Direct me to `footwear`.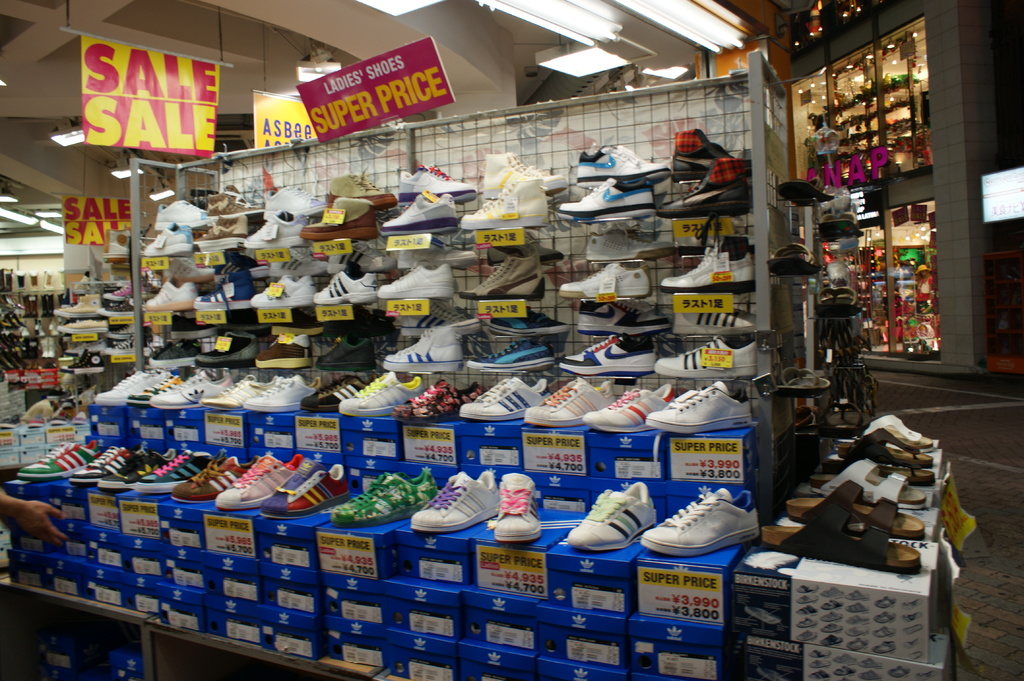
Direction: [left=300, top=378, right=354, bottom=417].
